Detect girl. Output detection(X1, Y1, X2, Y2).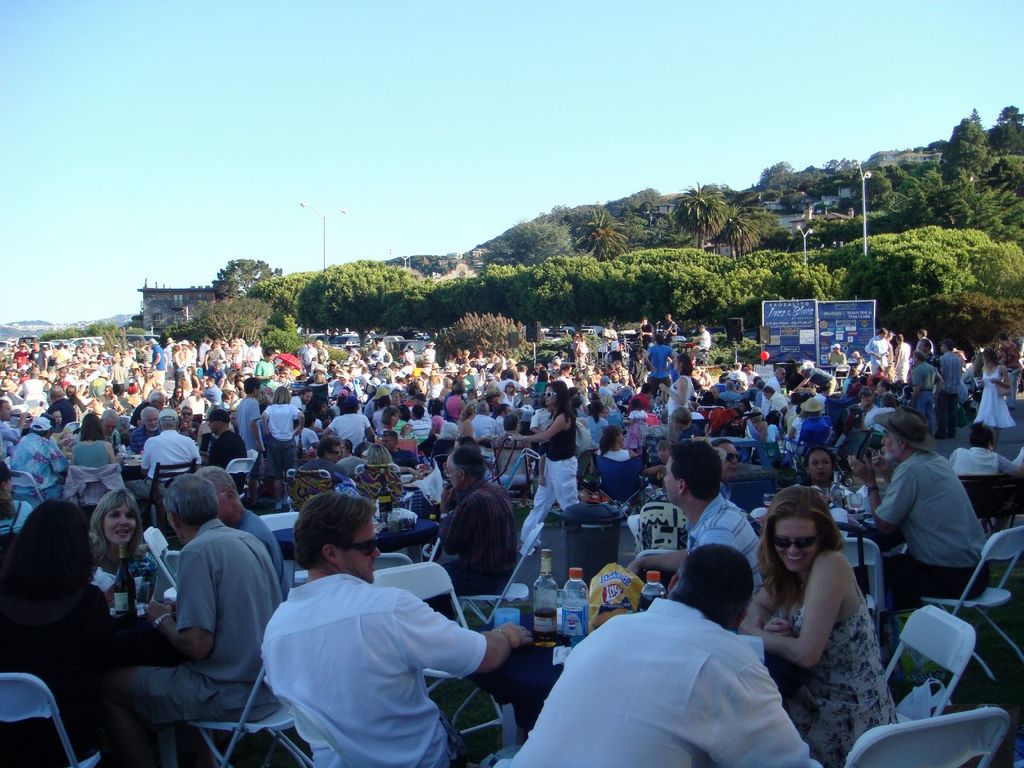
detection(72, 413, 116, 463).
